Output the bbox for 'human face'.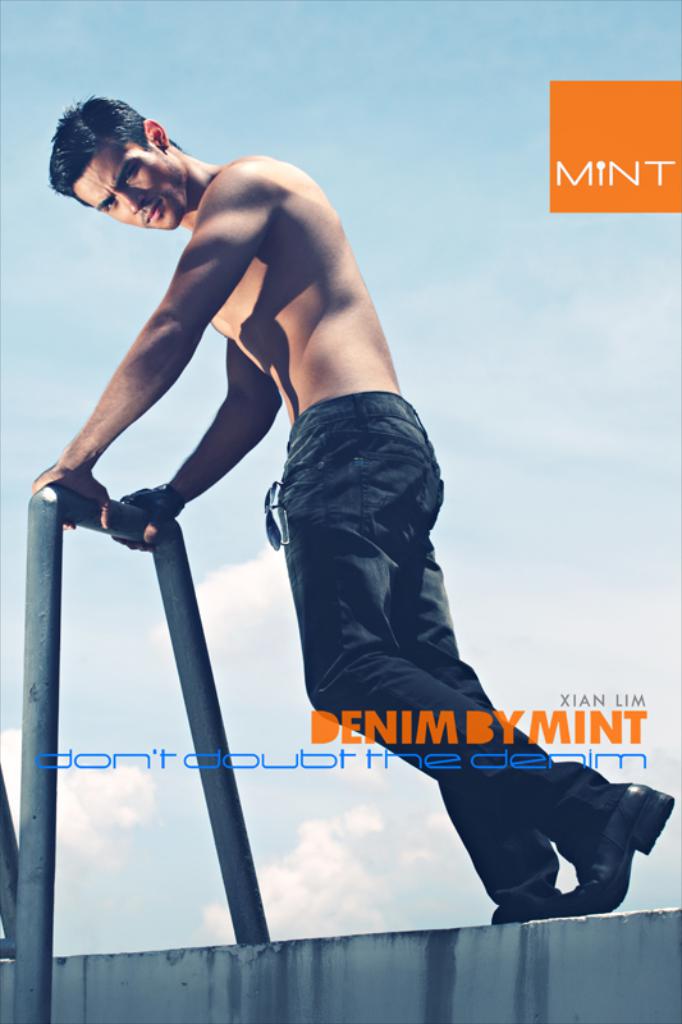
rect(72, 148, 188, 232).
